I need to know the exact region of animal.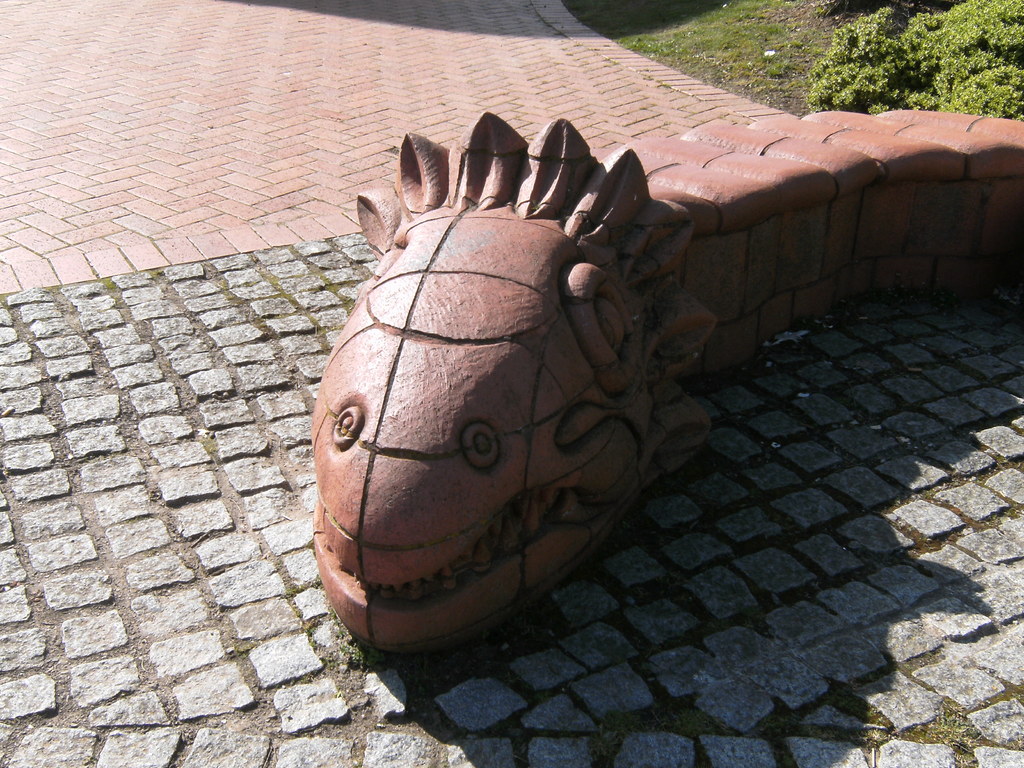
Region: left=310, top=106, right=1023, bottom=653.
